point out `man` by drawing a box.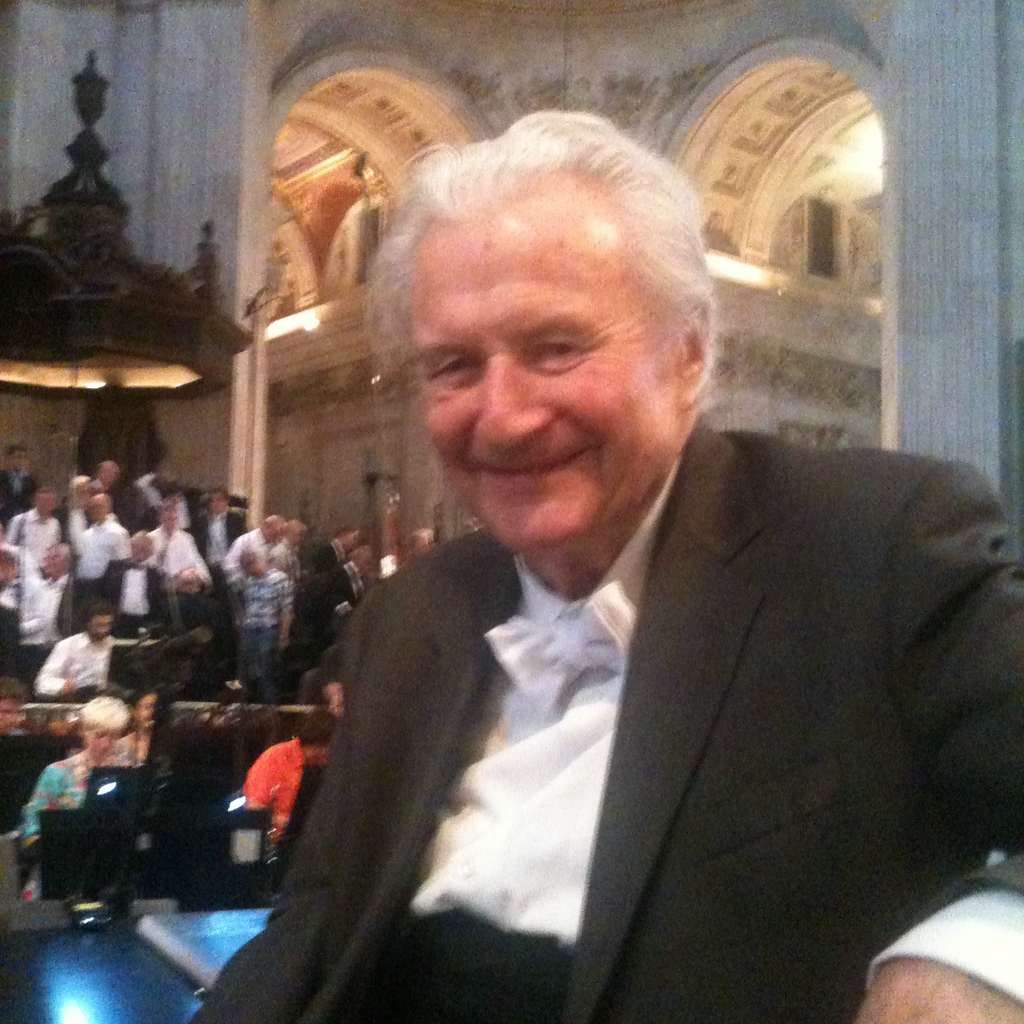
bbox=[0, 438, 39, 529].
